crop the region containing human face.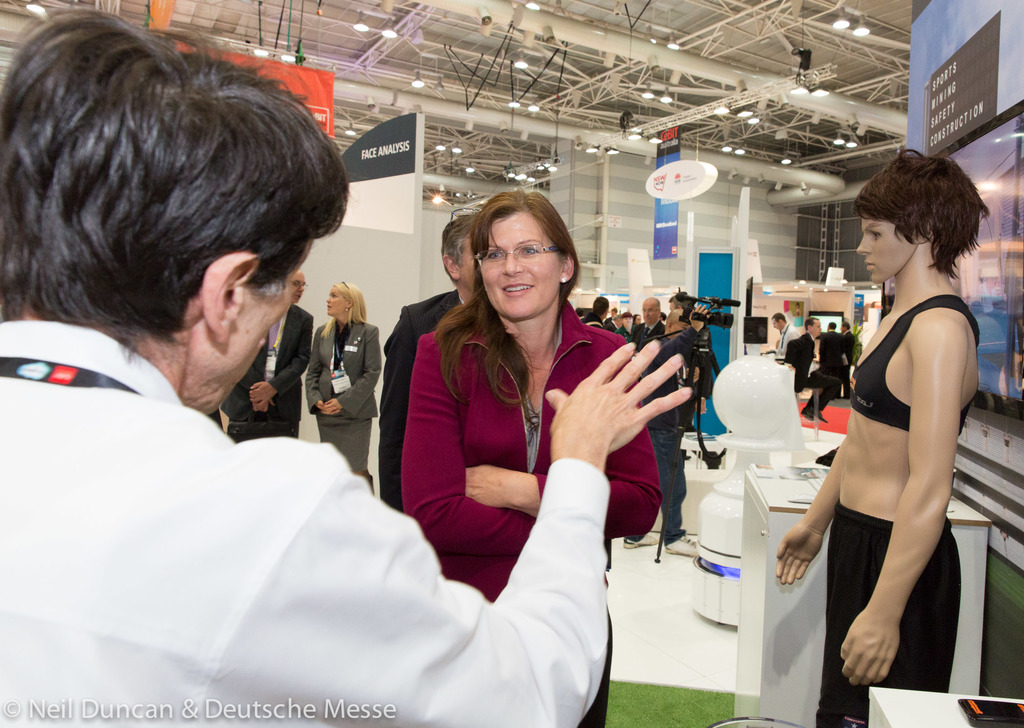
Crop region: bbox=(812, 318, 823, 338).
